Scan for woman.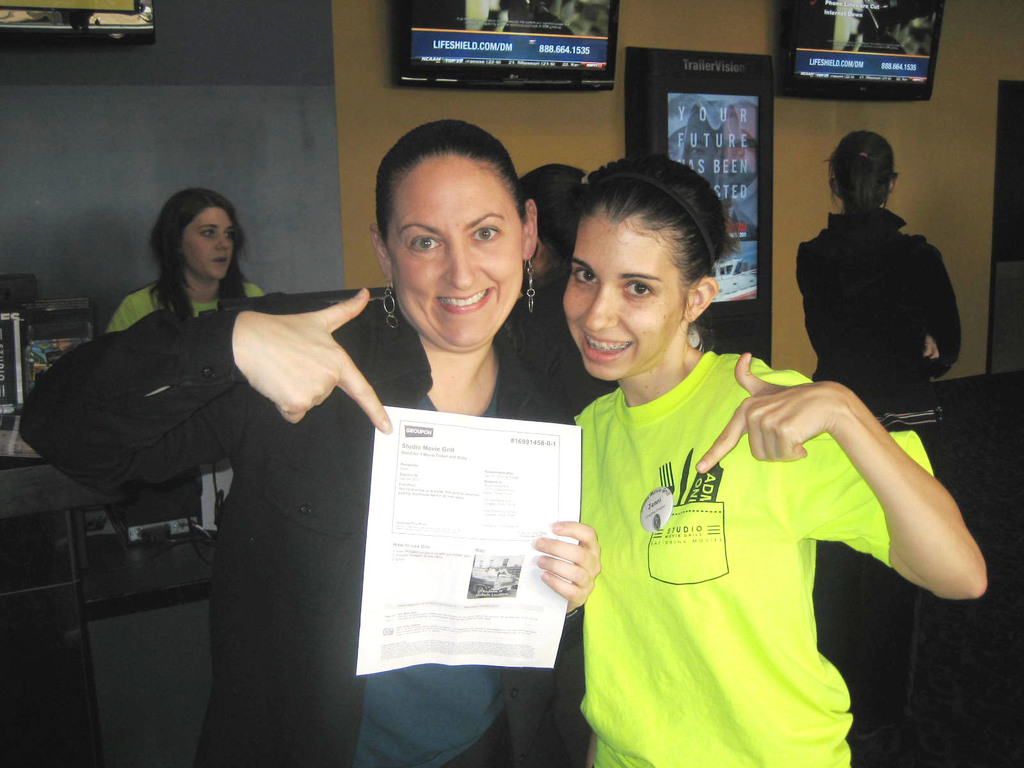
Scan result: (left=518, top=161, right=937, bottom=749).
